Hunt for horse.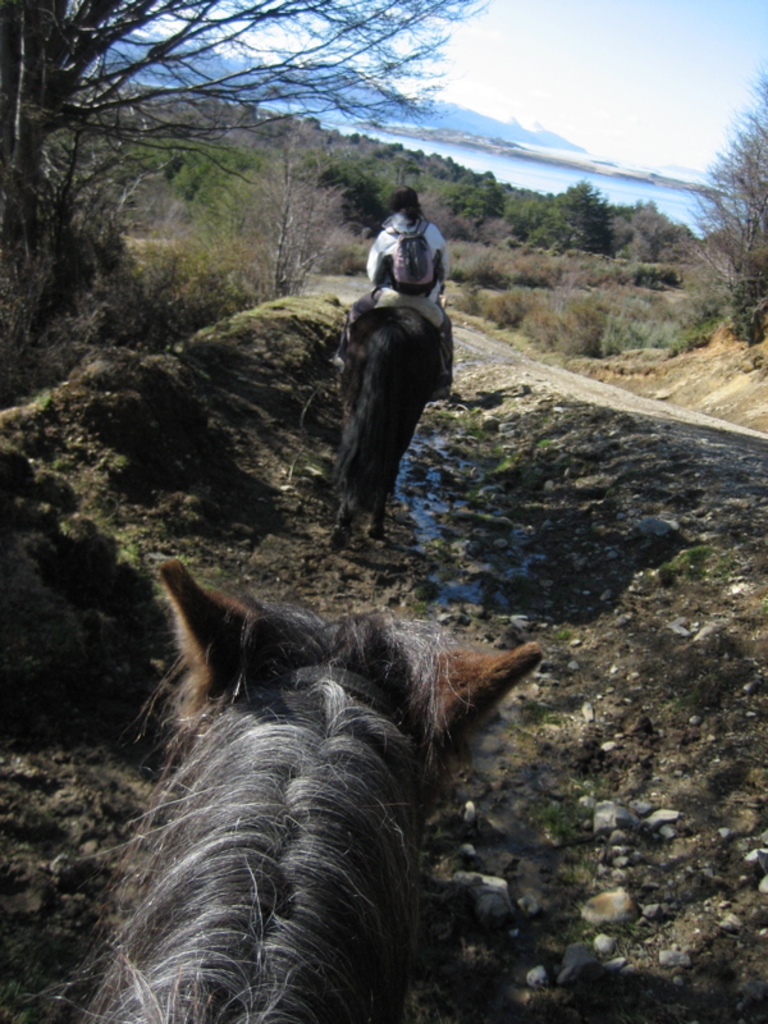
Hunted down at Rect(45, 558, 550, 1023).
